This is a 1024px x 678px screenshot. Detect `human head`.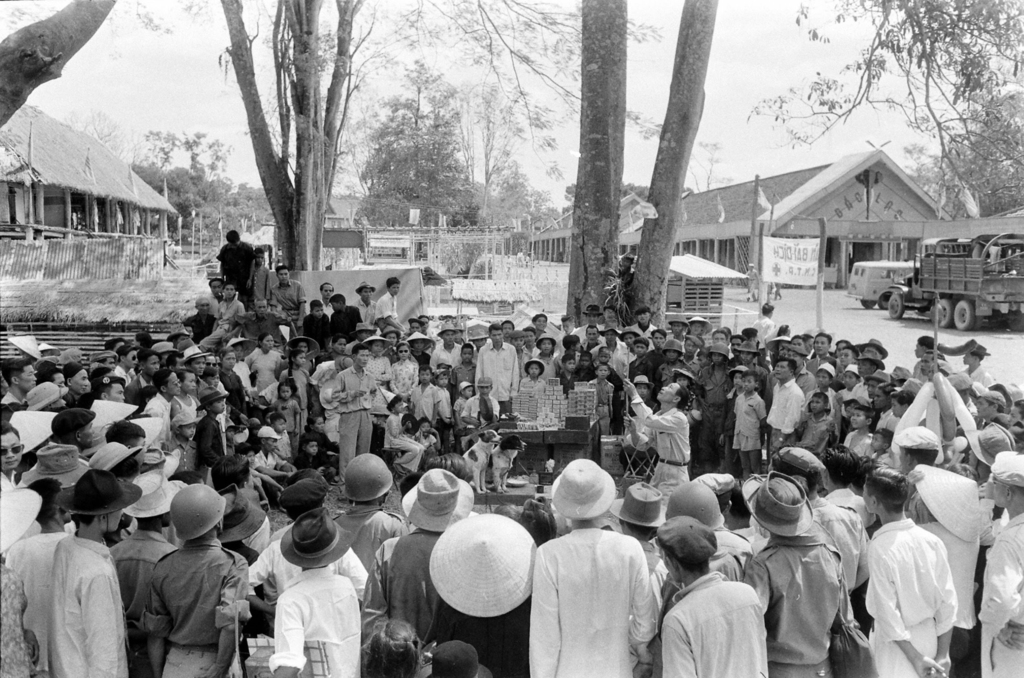
196,386,231,410.
